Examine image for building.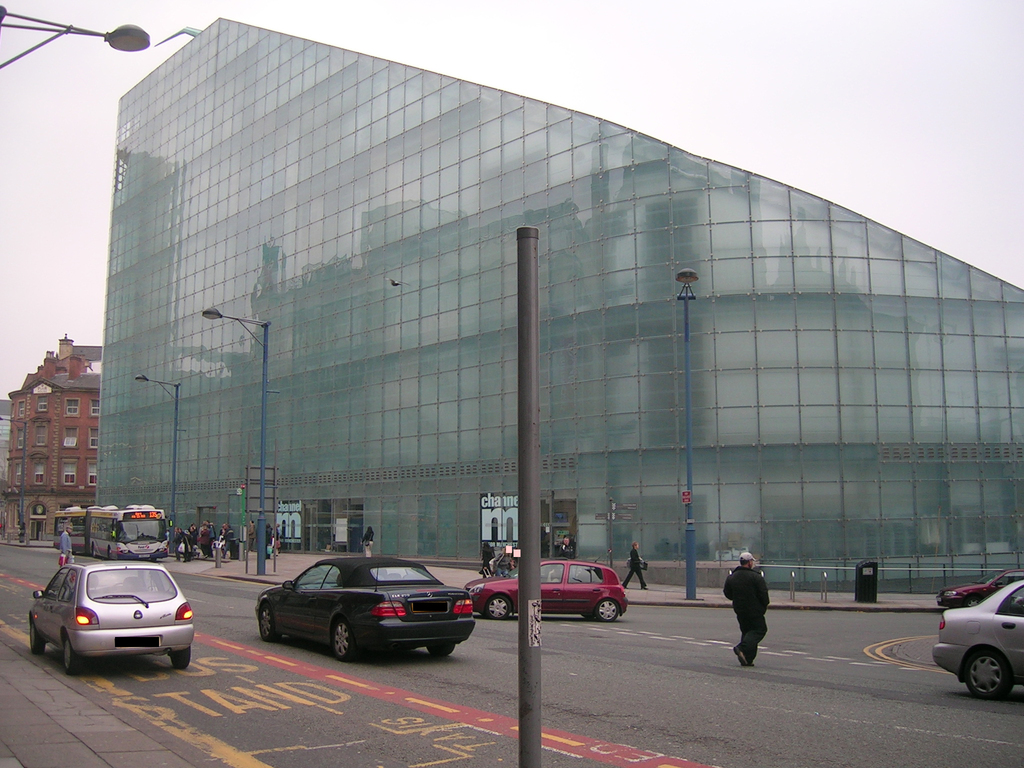
Examination result: (97,16,1023,591).
